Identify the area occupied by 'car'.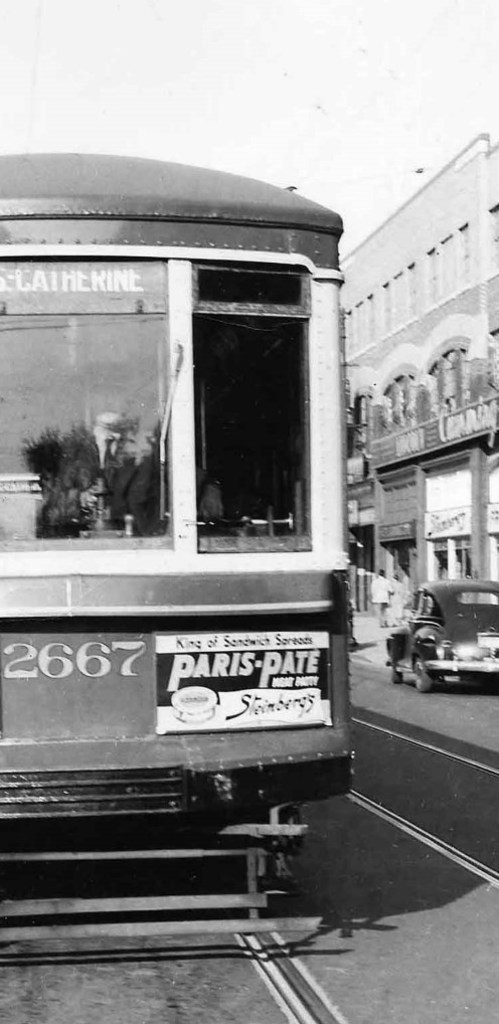
Area: (385,575,498,699).
